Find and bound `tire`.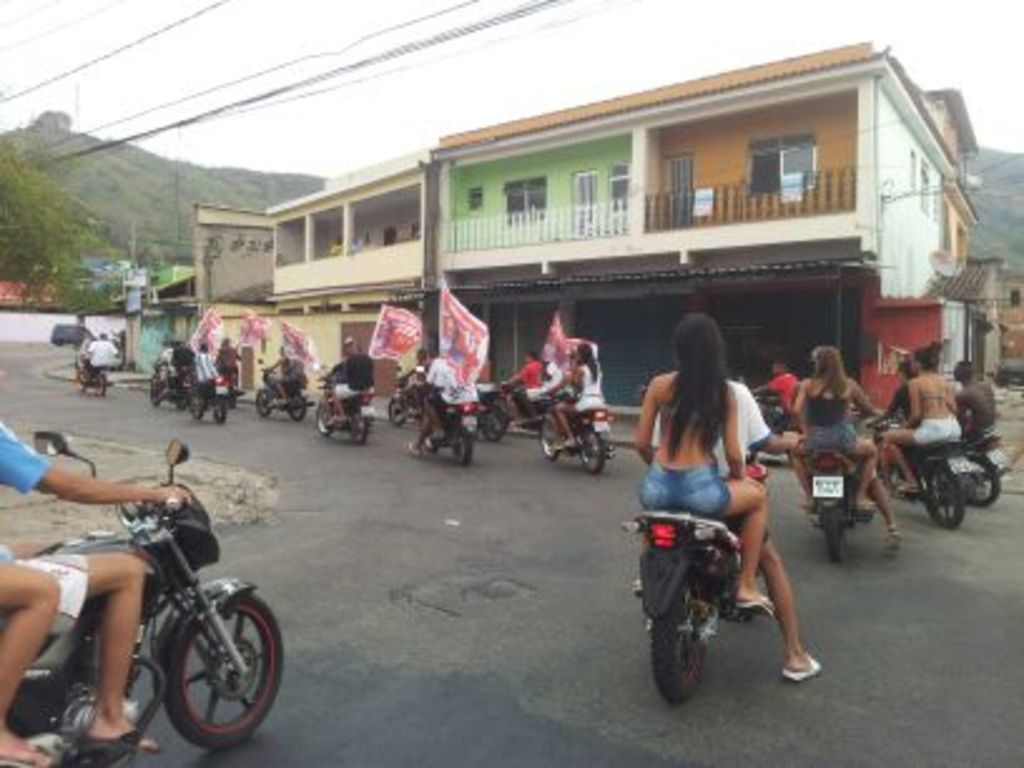
Bound: locate(577, 424, 605, 474).
